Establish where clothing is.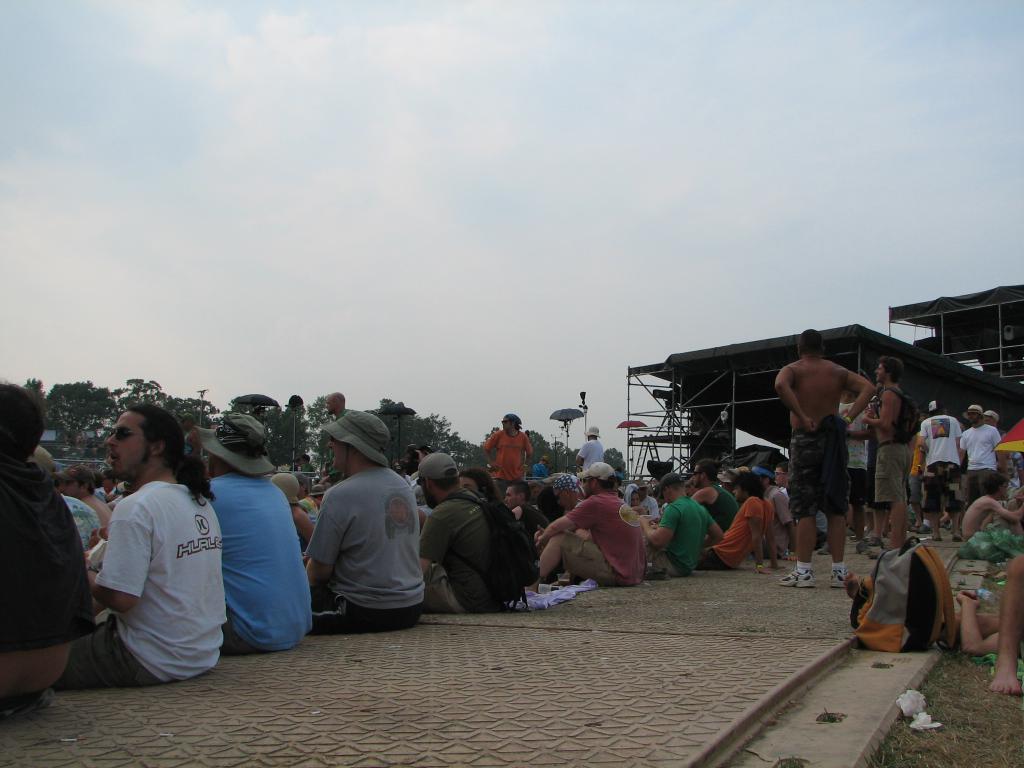
Established at [211, 472, 318, 655].
